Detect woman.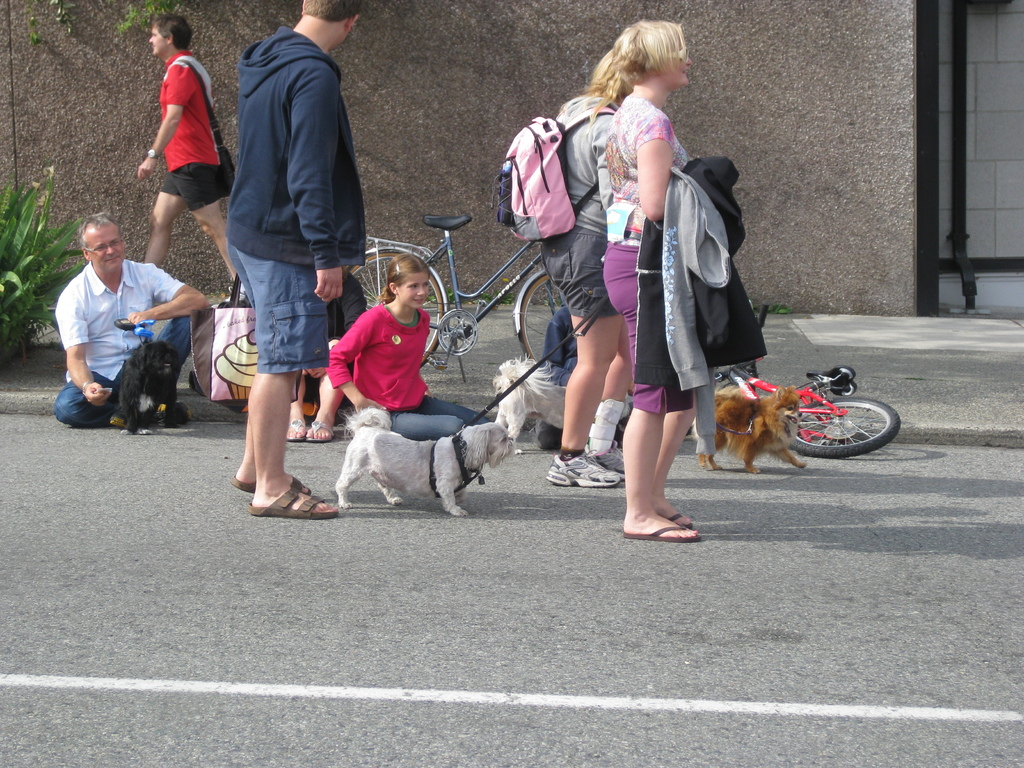
Detected at locate(537, 44, 625, 490).
